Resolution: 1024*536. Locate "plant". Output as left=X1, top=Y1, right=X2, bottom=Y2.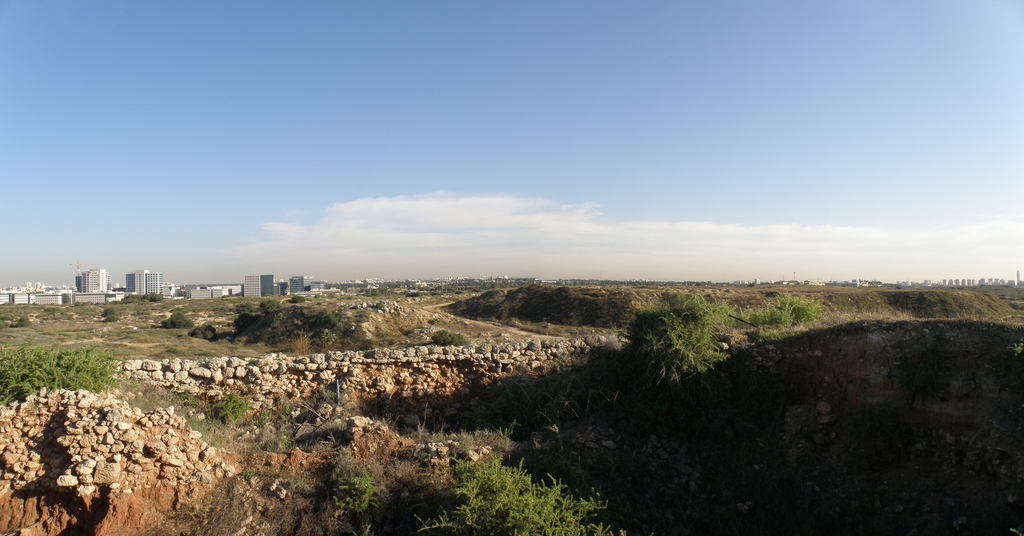
left=253, top=290, right=349, bottom=340.
